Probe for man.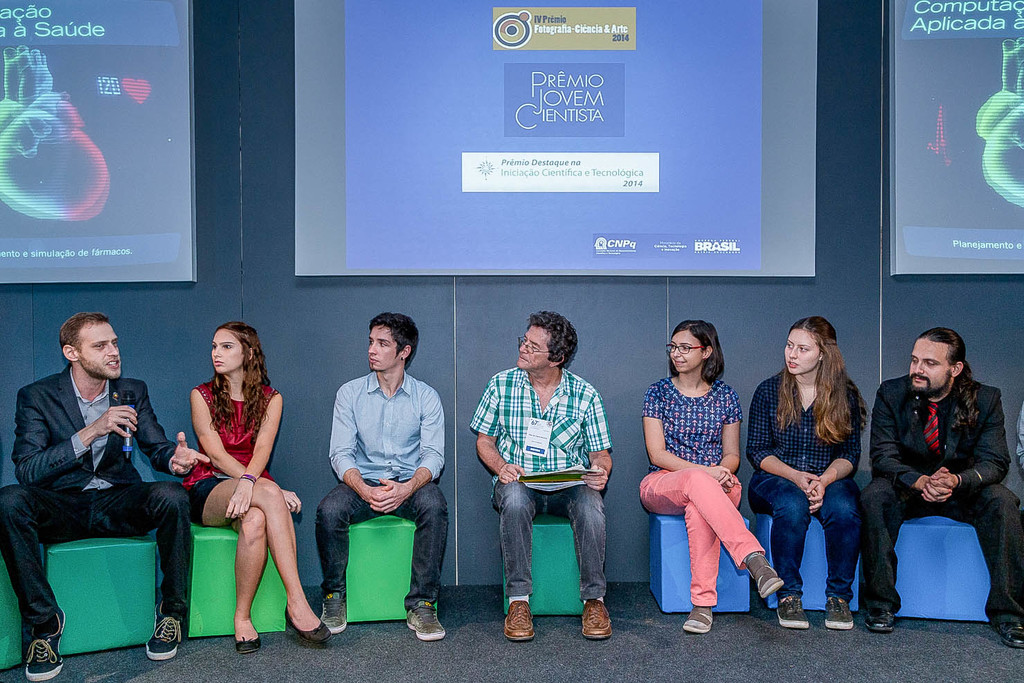
Probe result: (x1=469, y1=310, x2=609, y2=639).
